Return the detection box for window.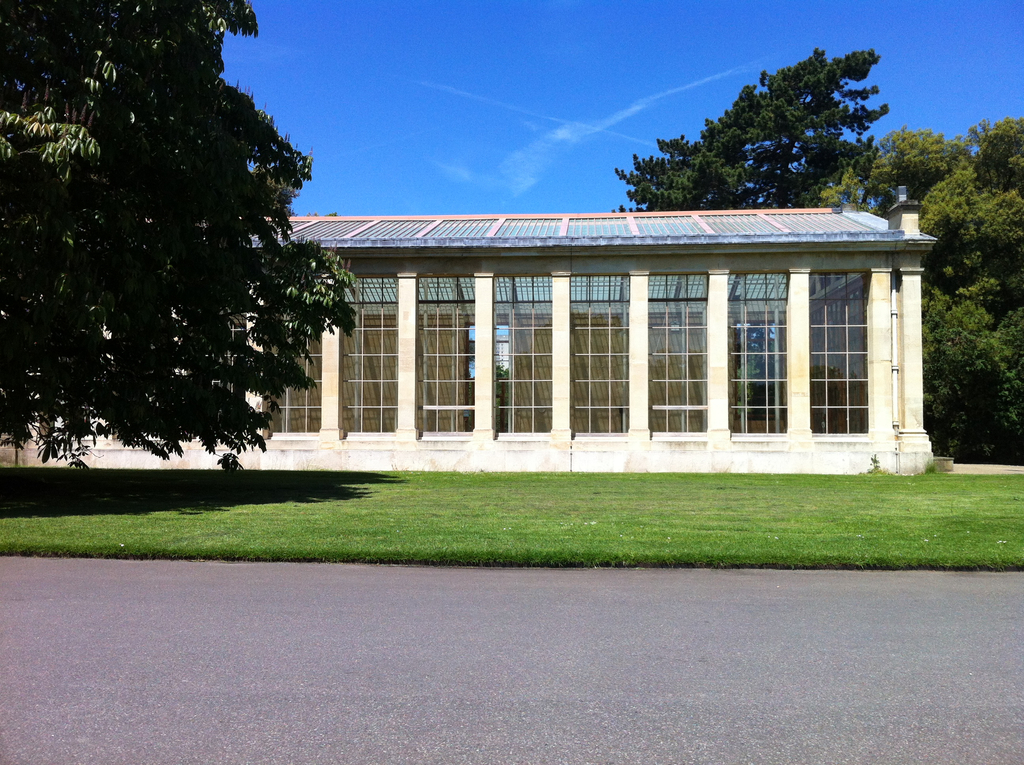
261,276,327,435.
